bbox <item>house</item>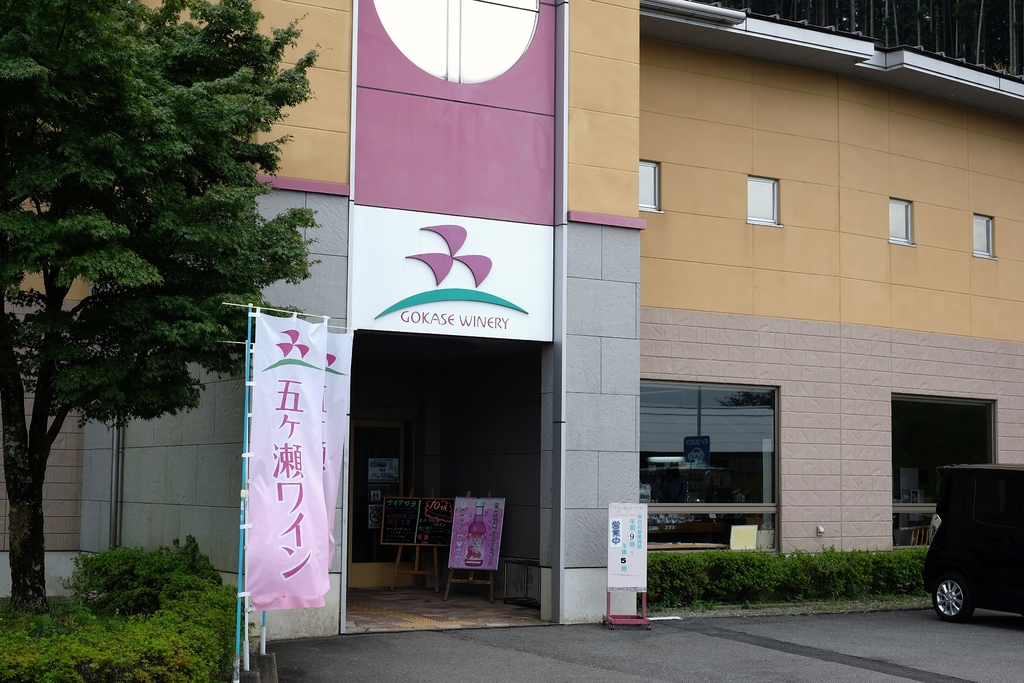
select_region(1, 197, 94, 558)
